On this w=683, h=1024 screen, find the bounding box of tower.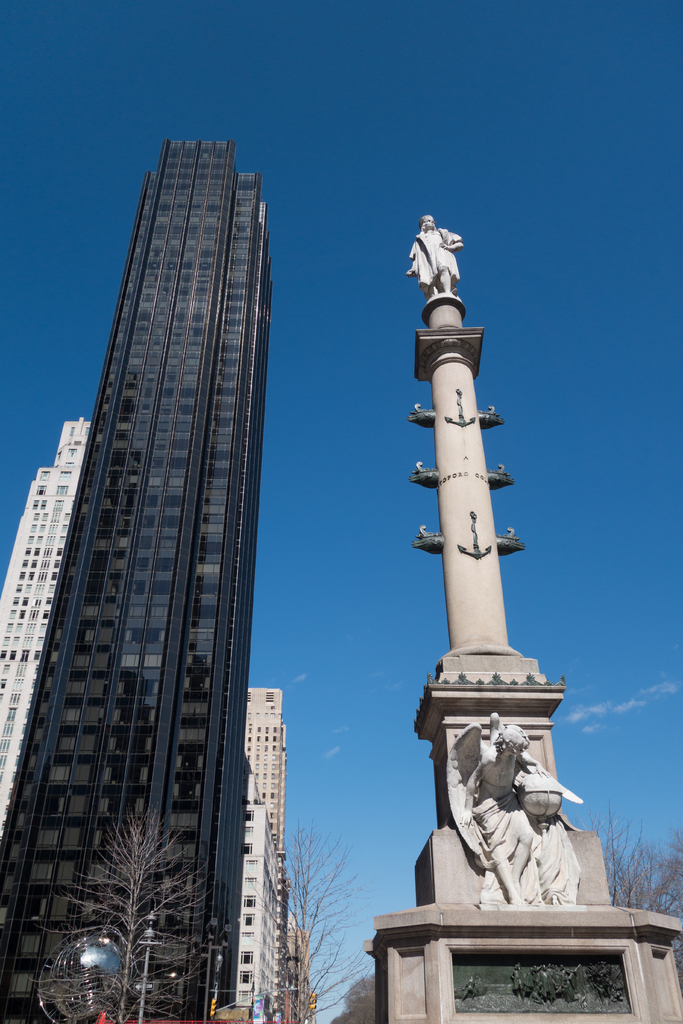
Bounding box: Rect(0, 412, 95, 810).
